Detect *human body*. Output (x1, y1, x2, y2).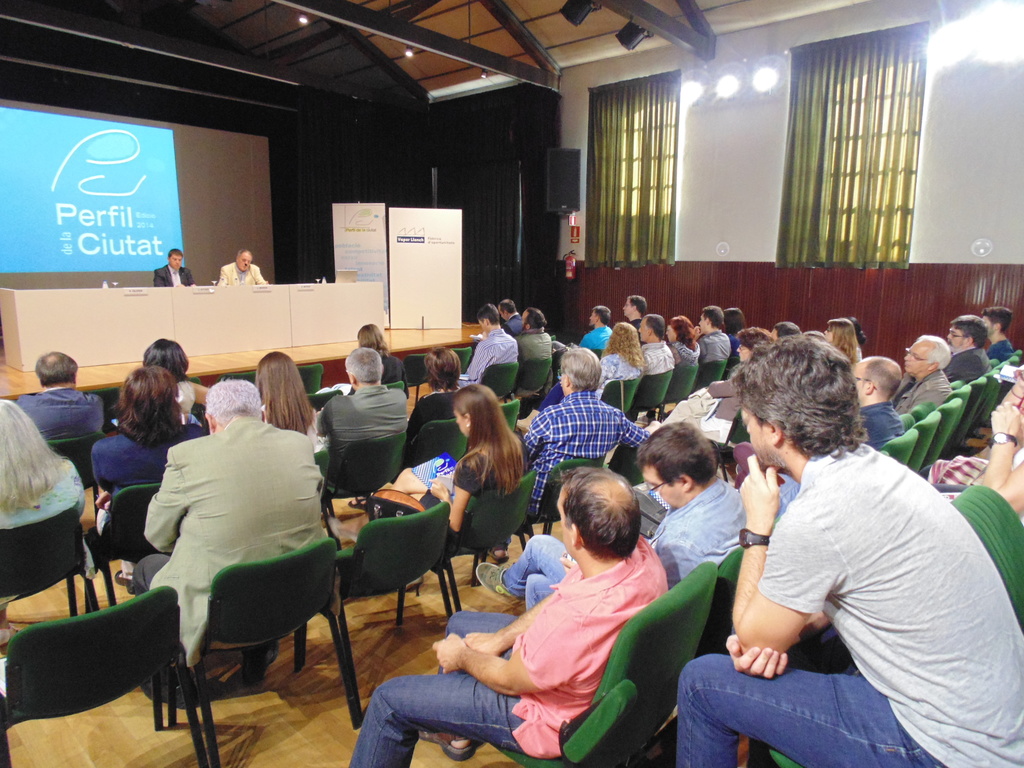
(673, 338, 1023, 767).
